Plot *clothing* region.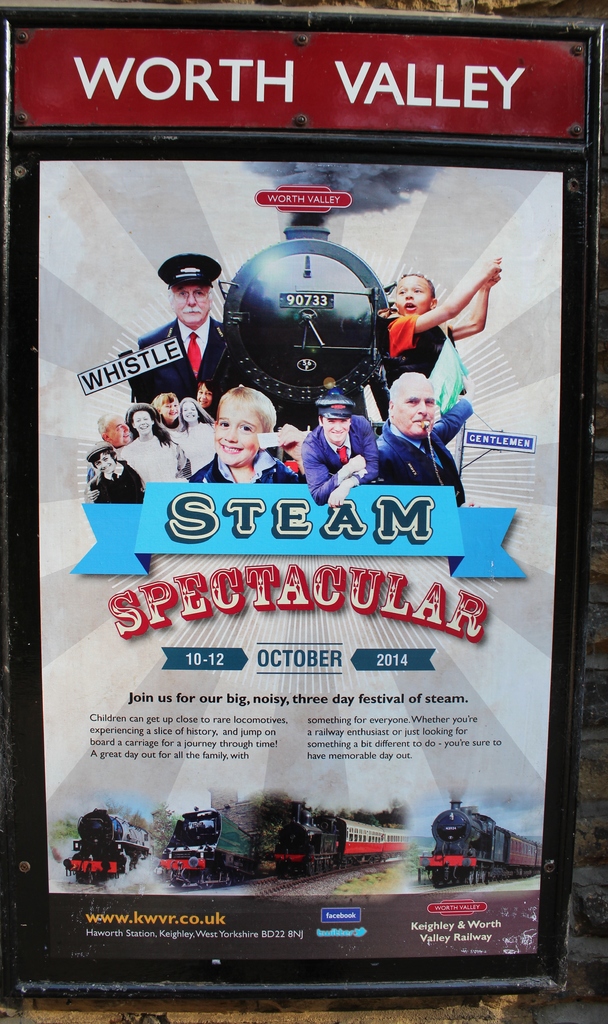
Plotted at [121,424,184,486].
